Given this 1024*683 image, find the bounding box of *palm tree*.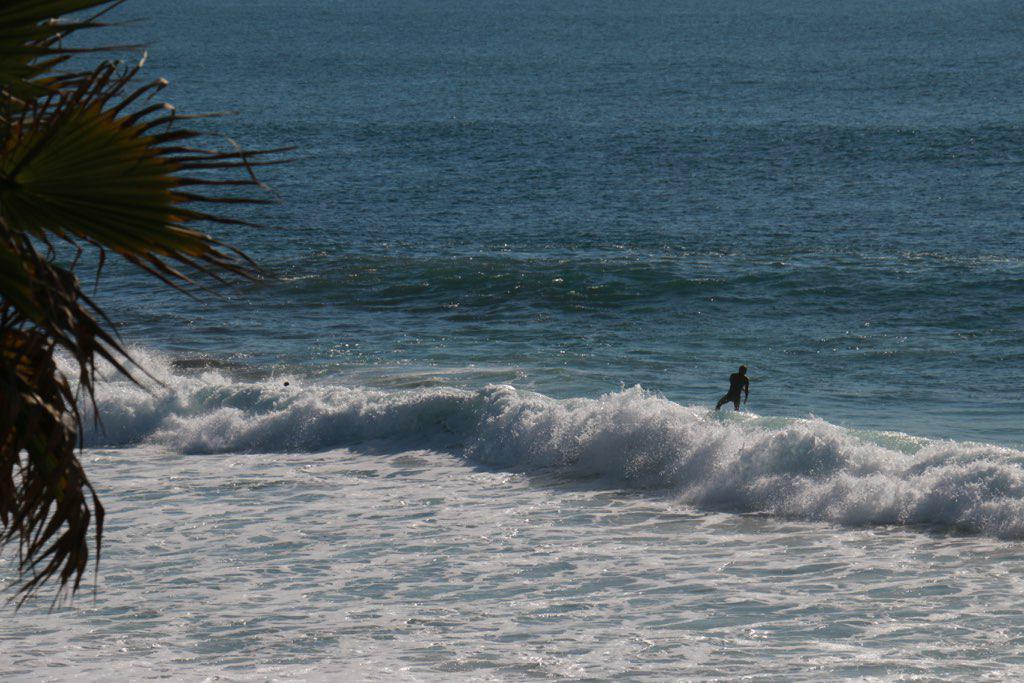
x1=13, y1=46, x2=252, y2=568.
